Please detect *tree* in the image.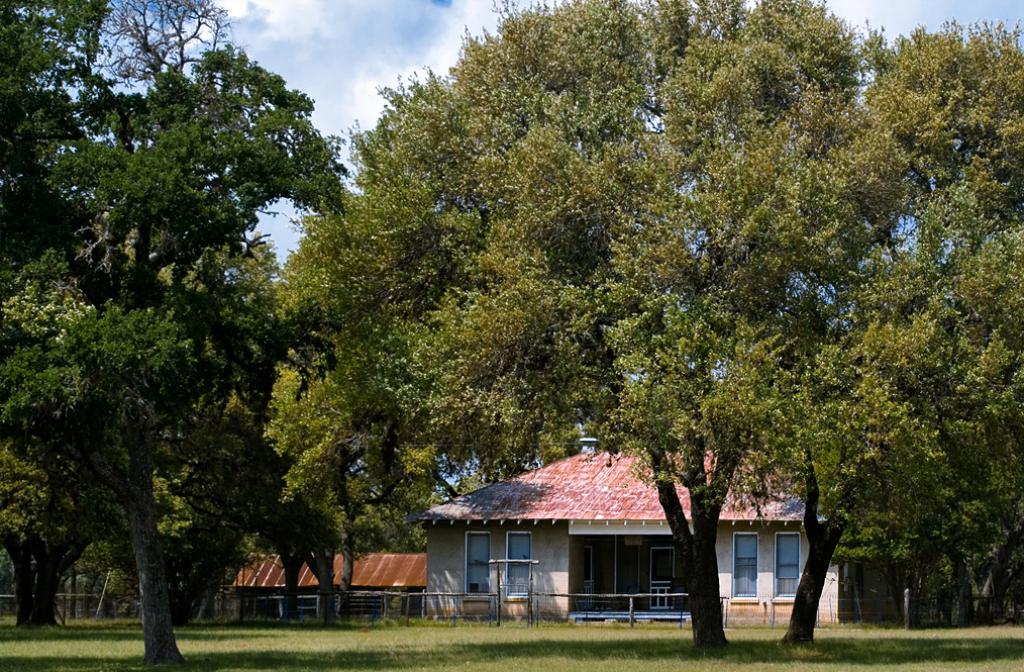
x1=0, y1=0, x2=359, y2=671.
